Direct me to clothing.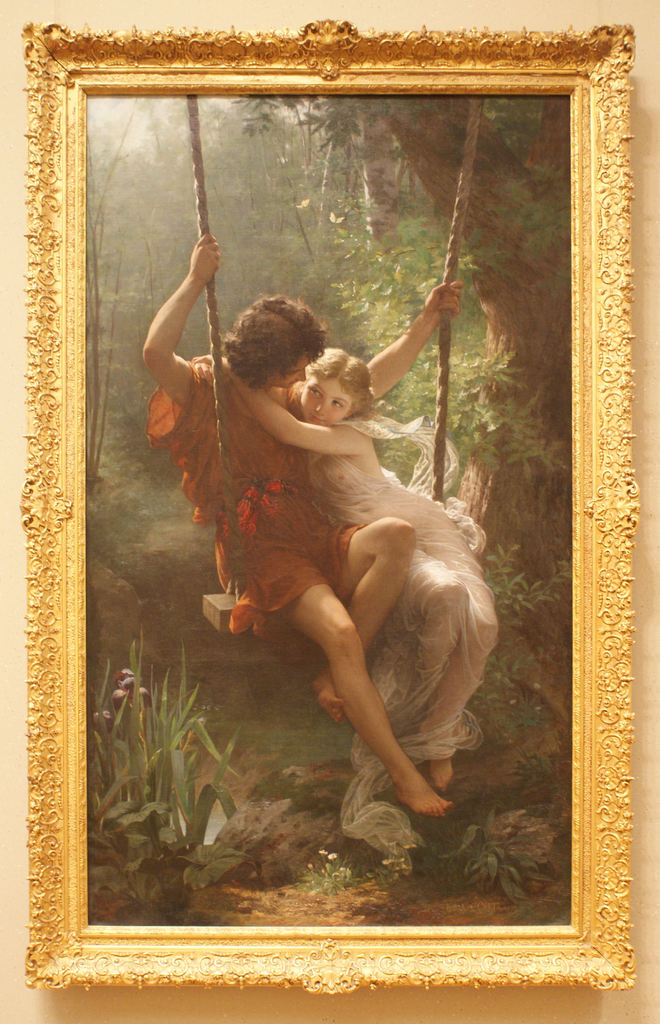
Direction: Rect(308, 408, 499, 872).
